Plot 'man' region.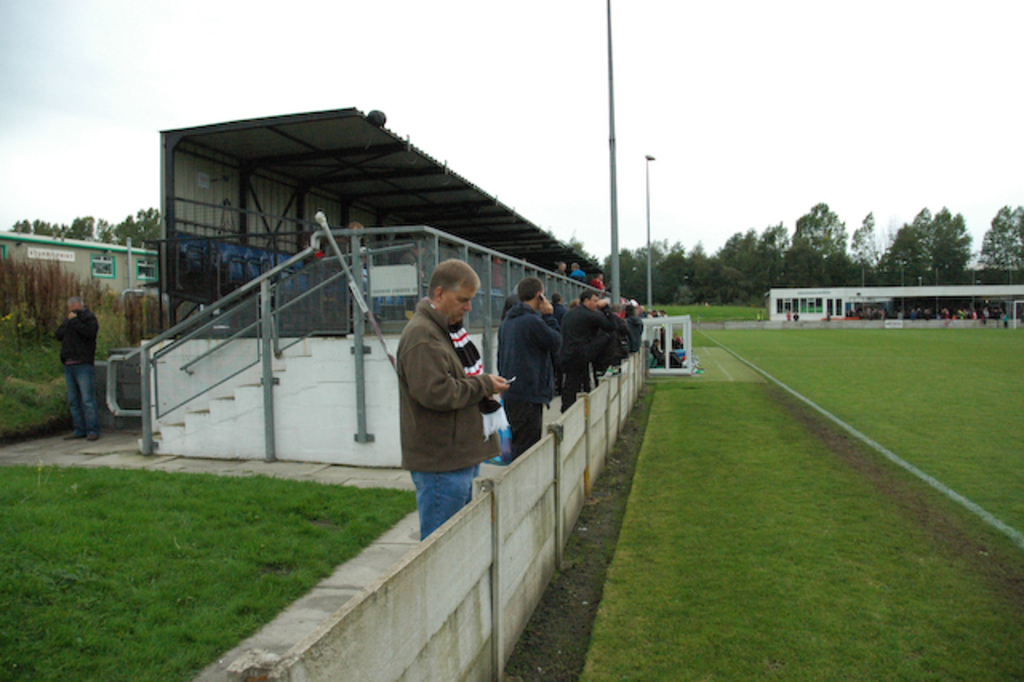
Plotted at locate(402, 258, 502, 548).
